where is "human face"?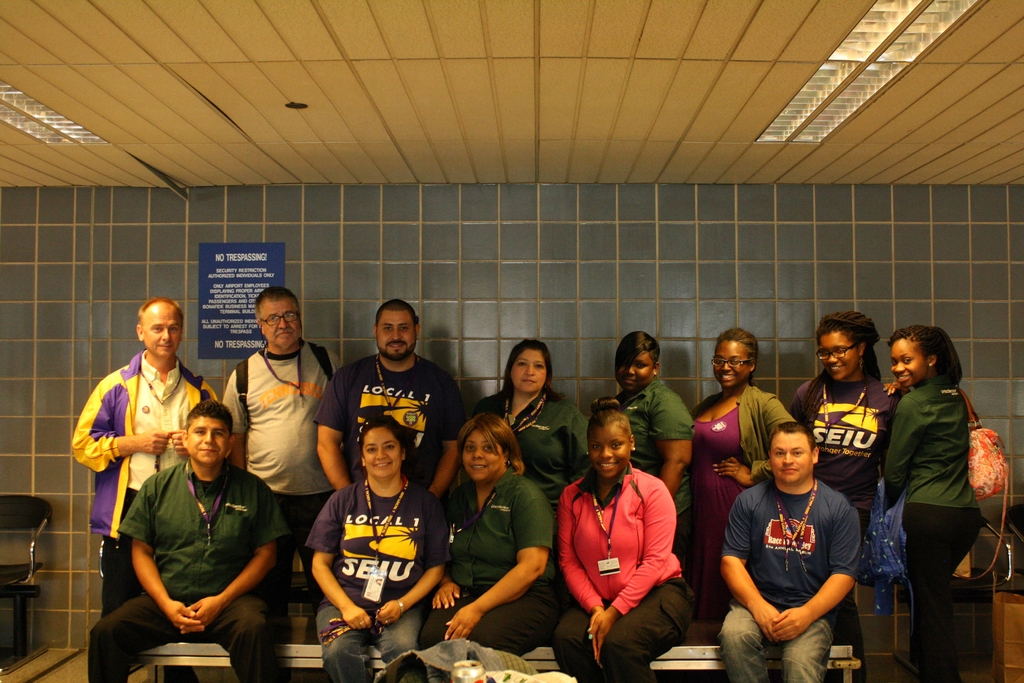
(left=188, top=416, right=229, bottom=463).
